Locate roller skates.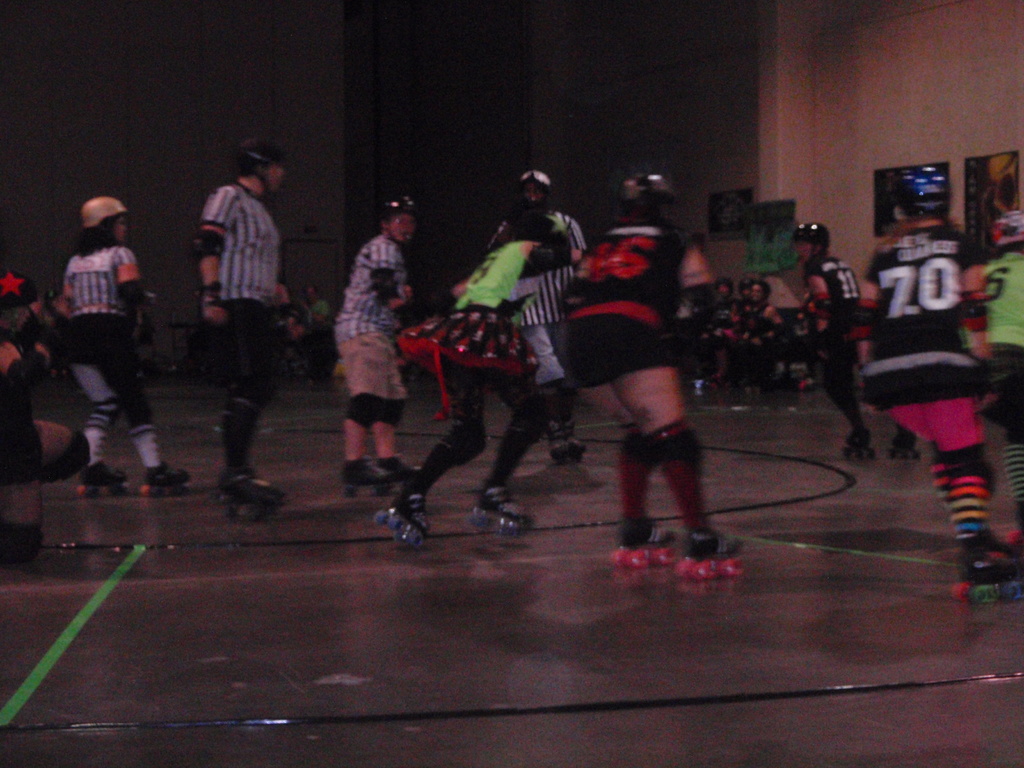
Bounding box: detection(472, 488, 536, 541).
